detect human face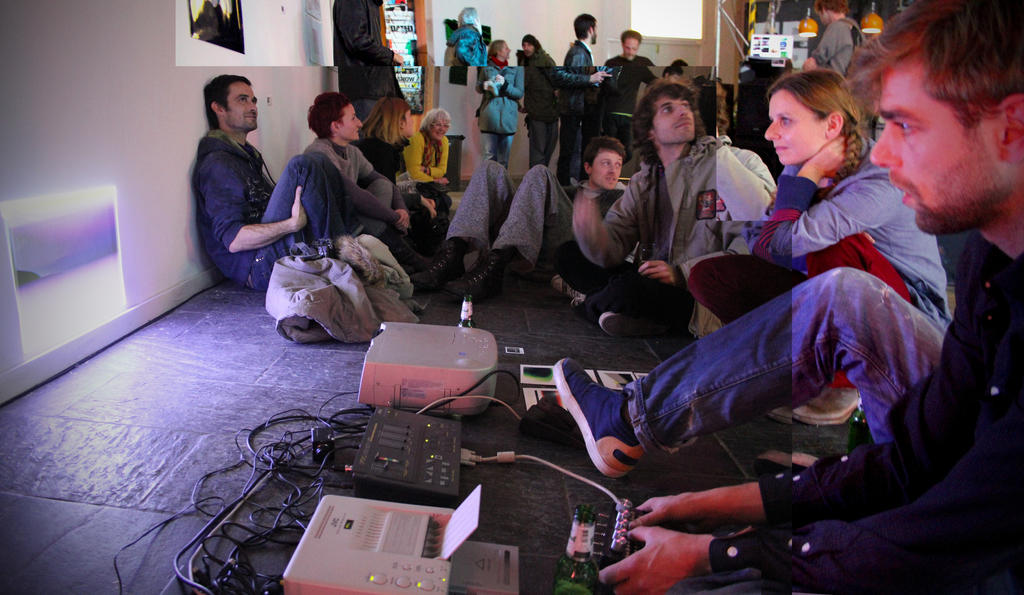
BBox(766, 89, 828, 165)
